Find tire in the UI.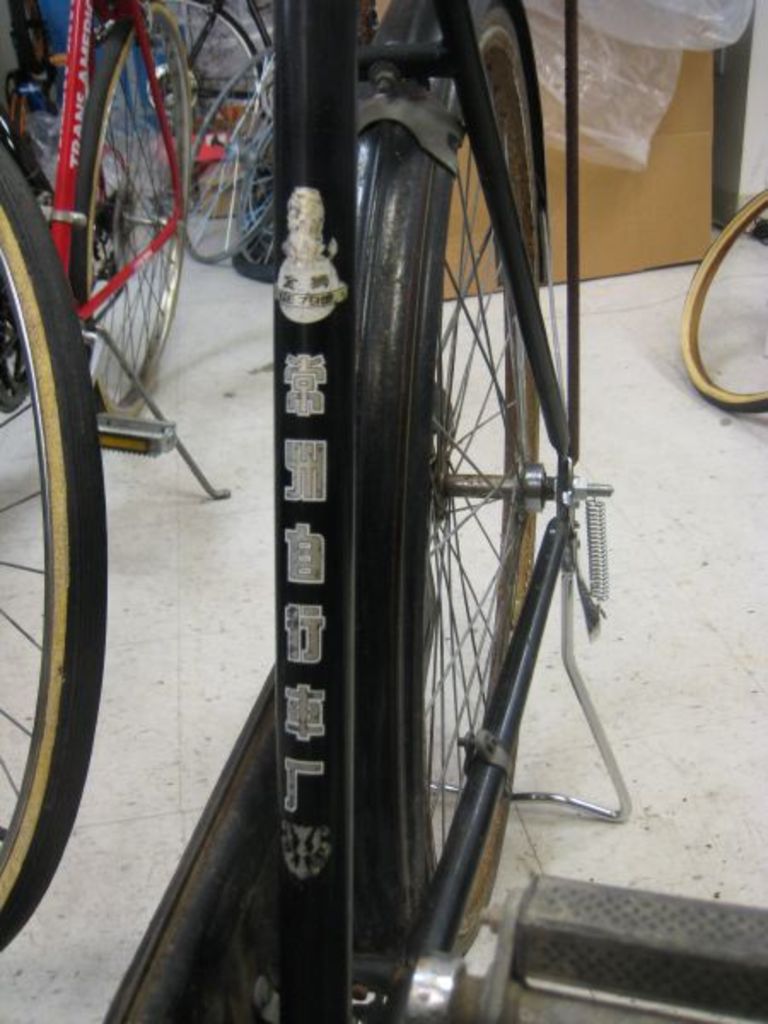
UI element at Rect(0, 131, 109, 954).
